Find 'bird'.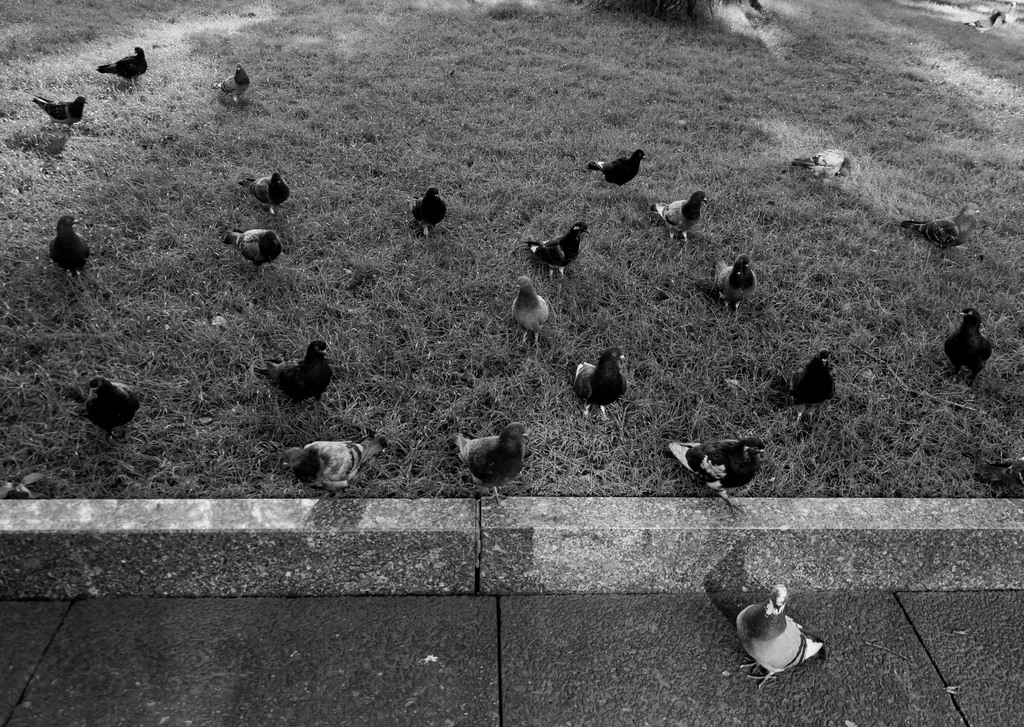
(left=959, top=8, right=1001, bottom=33).
